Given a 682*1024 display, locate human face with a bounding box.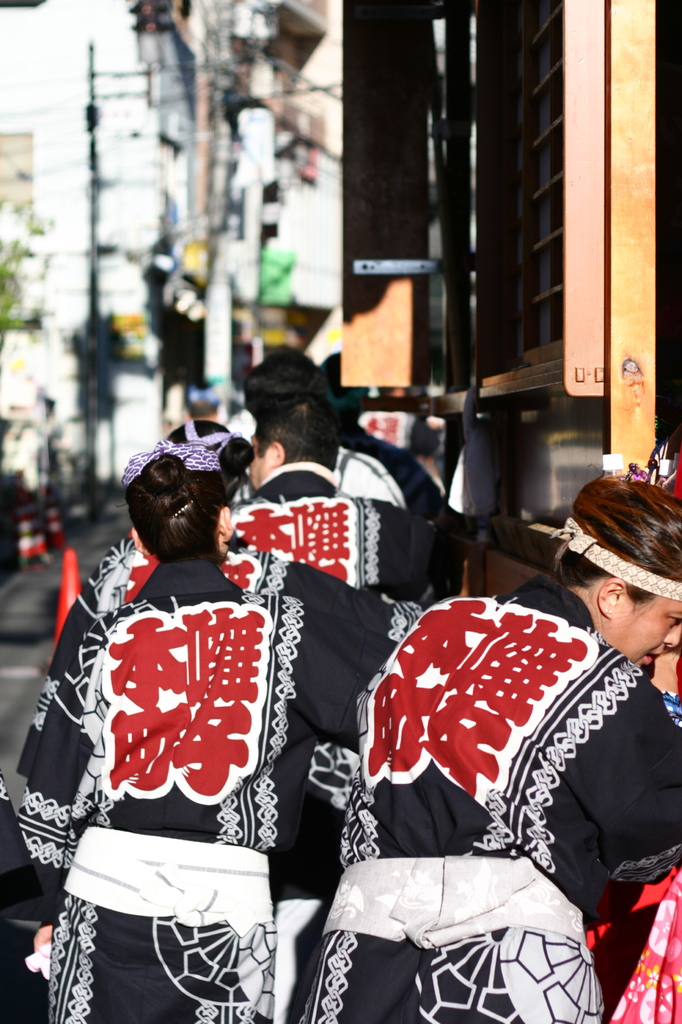
Located: l=618, t=588, r=681, b=668.
